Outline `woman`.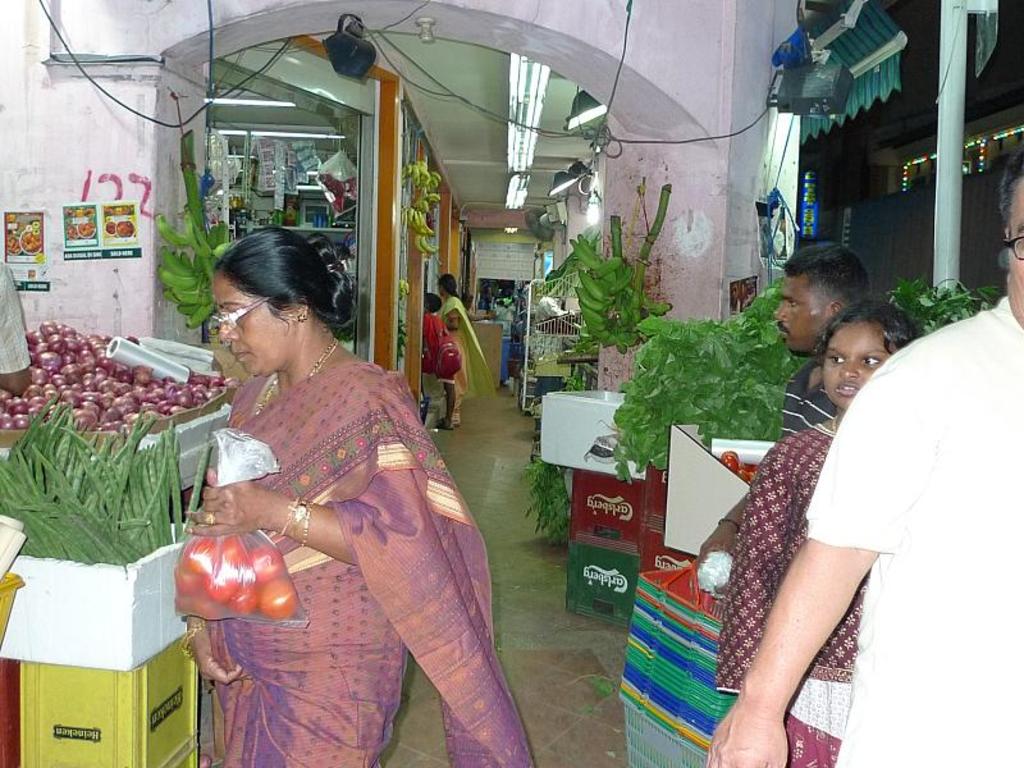
Outline: <bbox>142, 196, 488, 767</bbox>.
